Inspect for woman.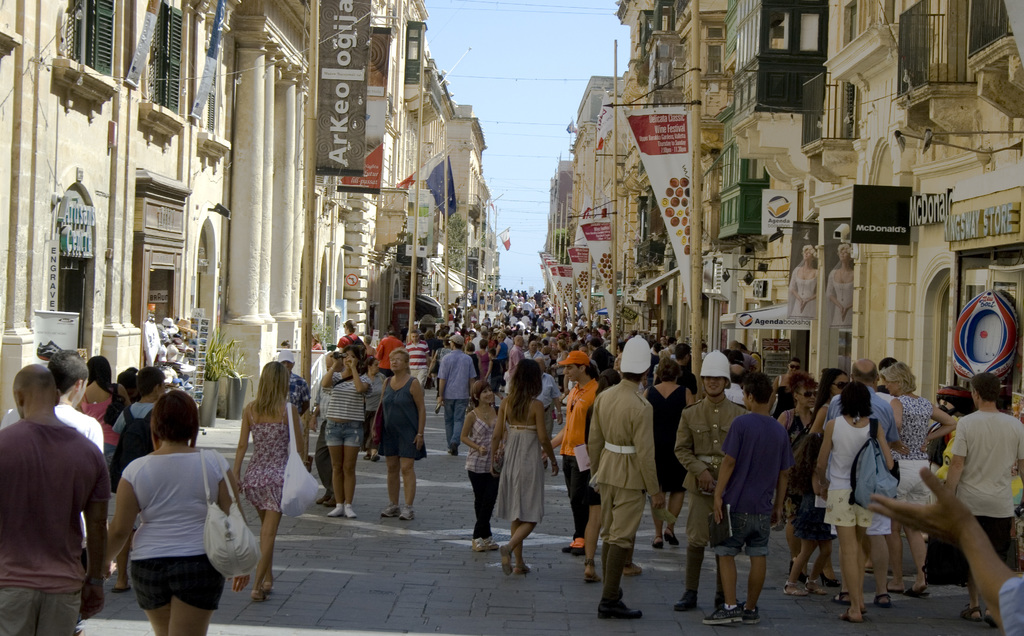
Inspection: 815:383:895:623.
